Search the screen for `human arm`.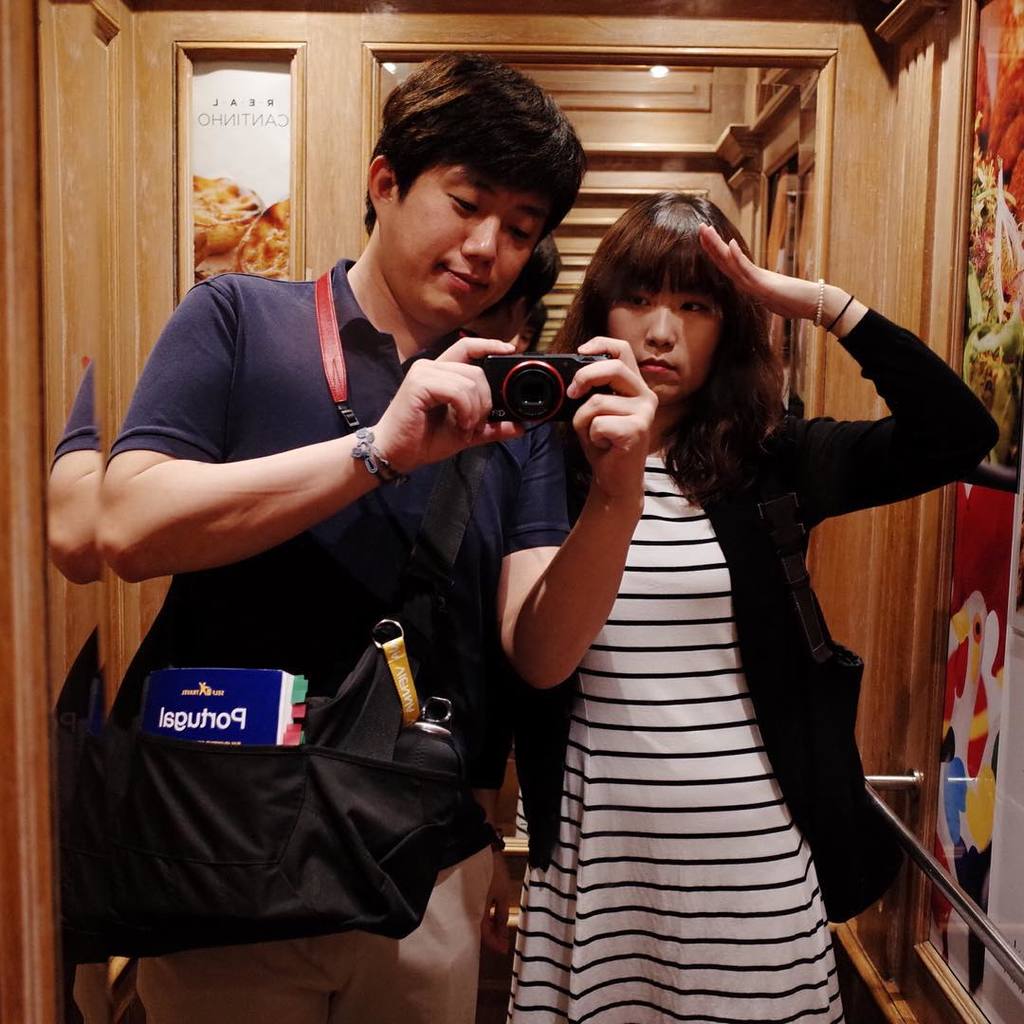
Found at BBox(74, 376, 423, 598).
